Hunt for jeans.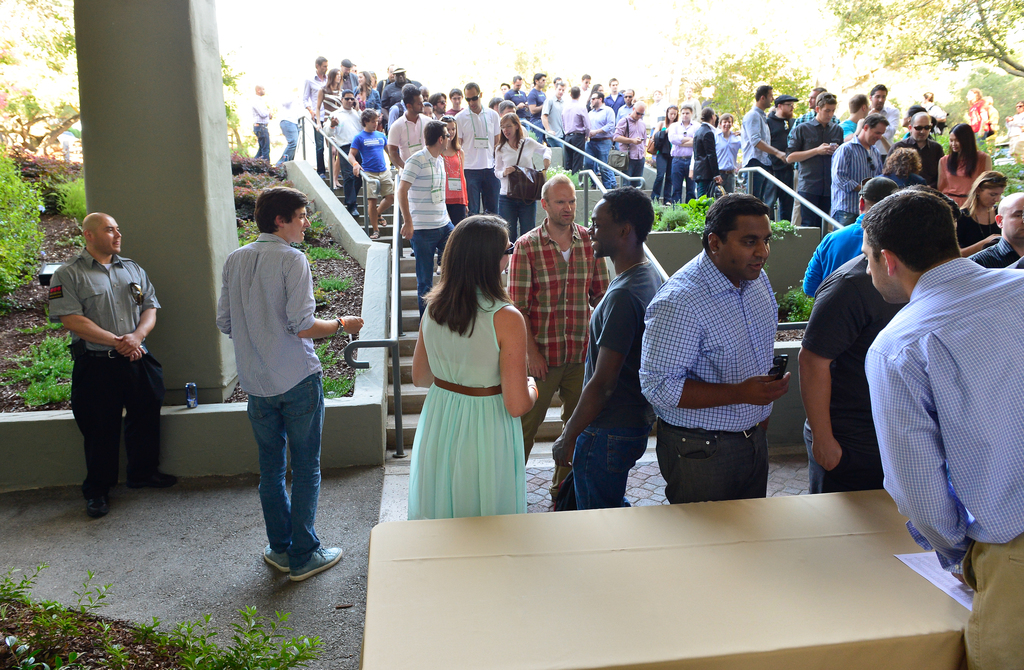
Hunted down at box=[582, 140, 616, 188].
